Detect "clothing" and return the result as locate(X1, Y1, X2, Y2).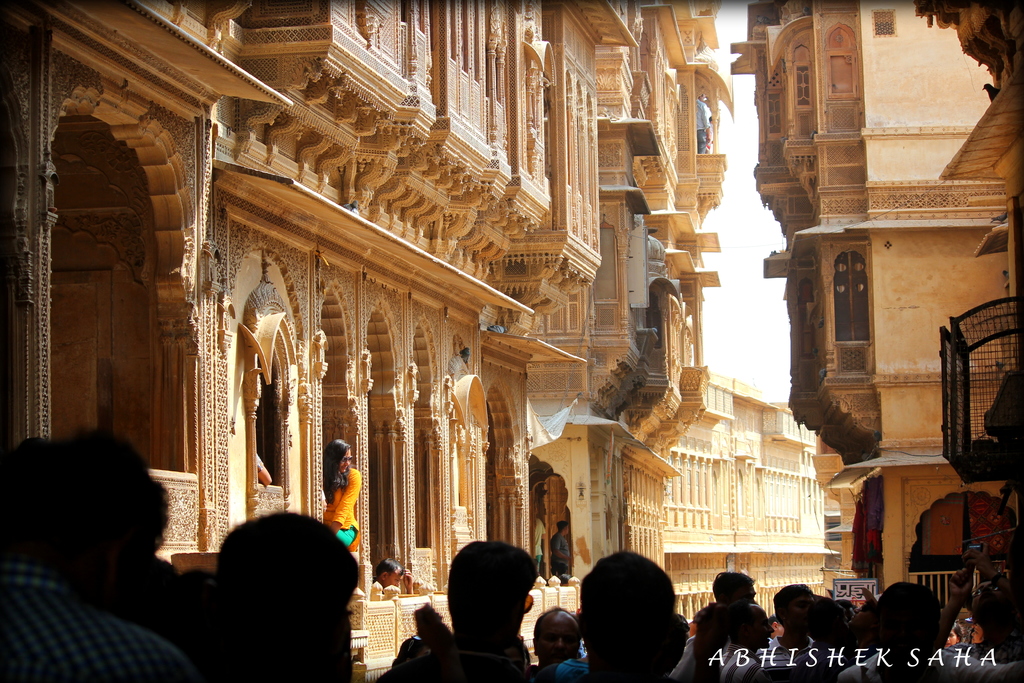
locate(551, 531, 569, 577).
